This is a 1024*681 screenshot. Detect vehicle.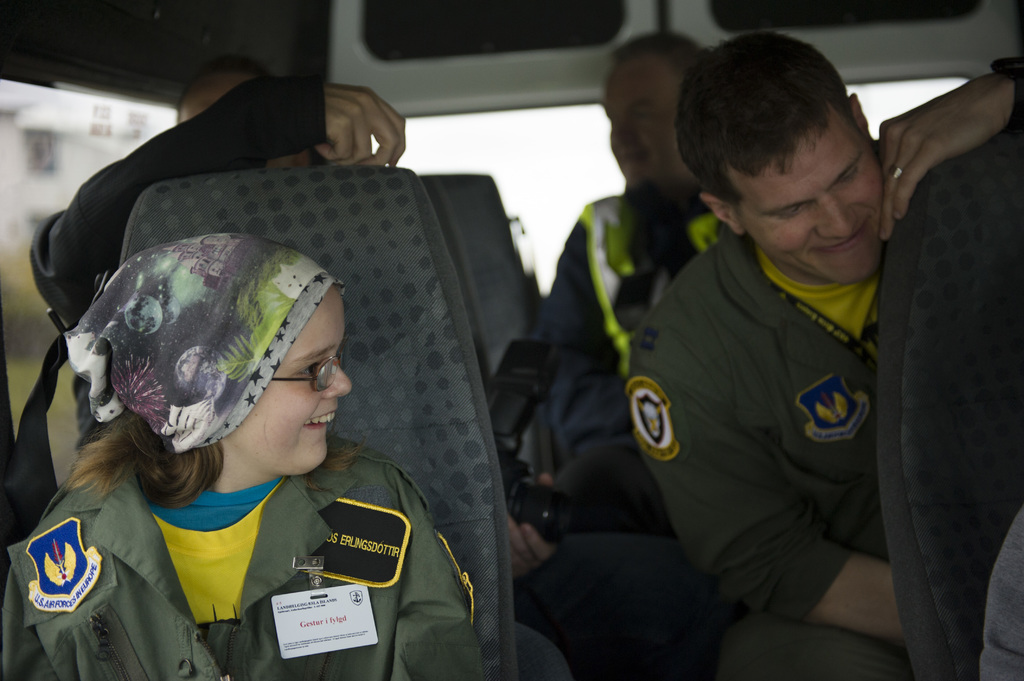
x1=0 y1=0 x2=1023 y2=680.
